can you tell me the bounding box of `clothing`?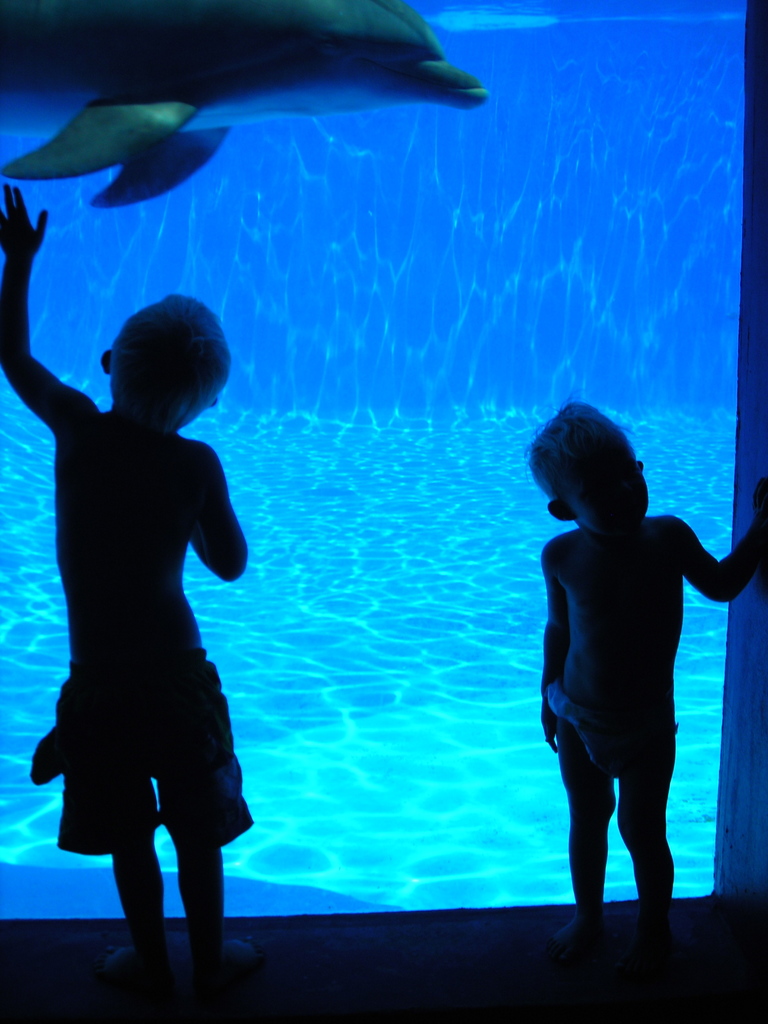
547/687/687/757.
